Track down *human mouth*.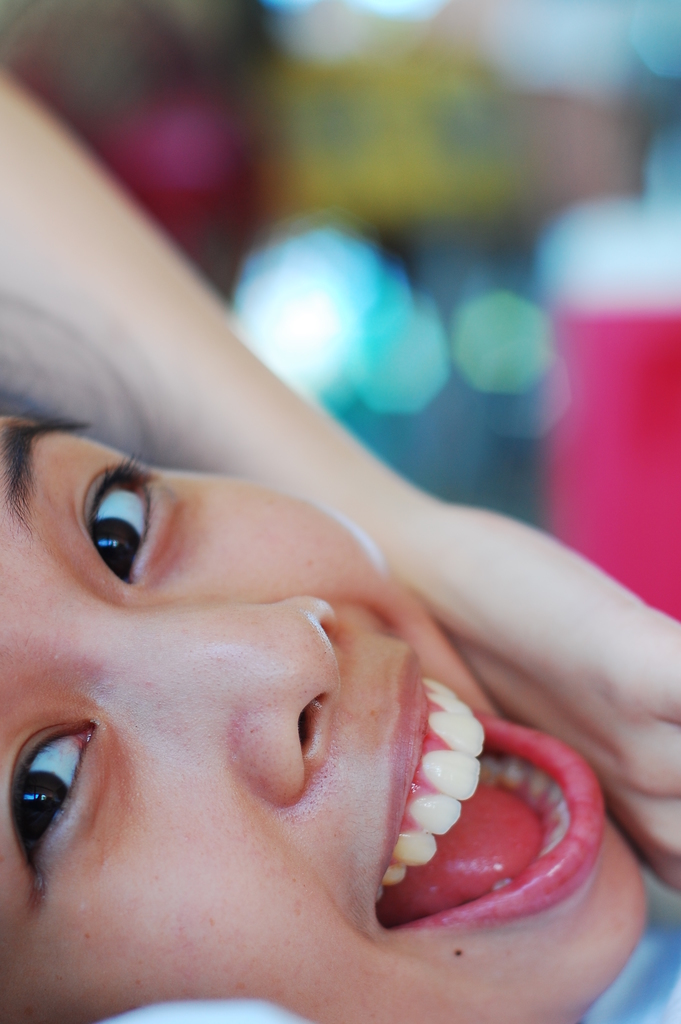
Tracked to box=[373, 636, 598, 943].
